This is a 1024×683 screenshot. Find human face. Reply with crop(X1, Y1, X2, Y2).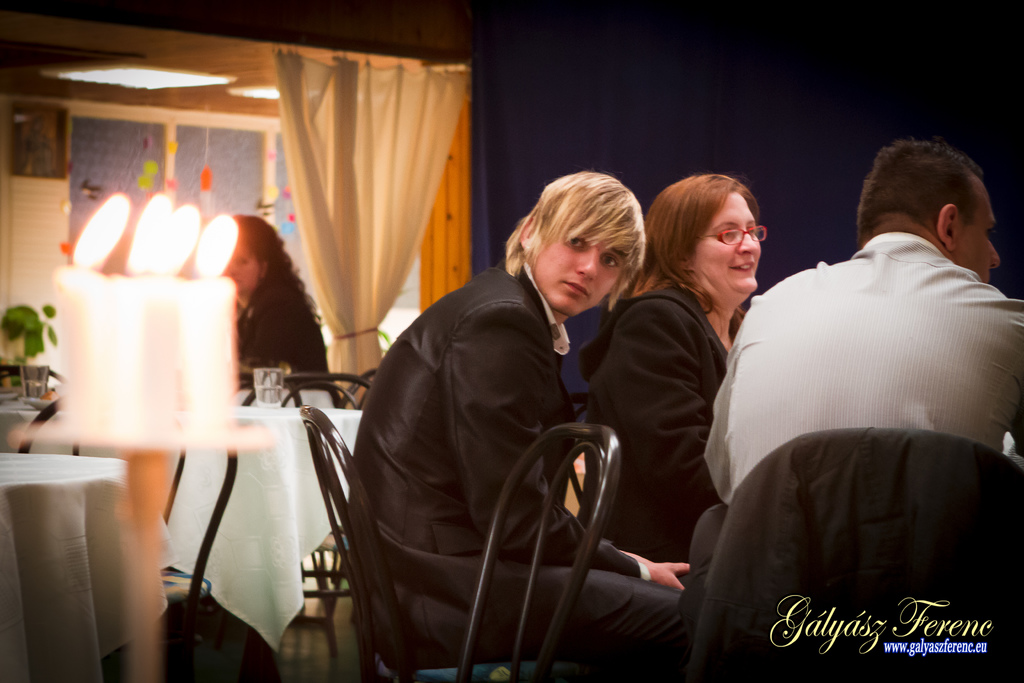
crop(689, 190, 767, 299).
